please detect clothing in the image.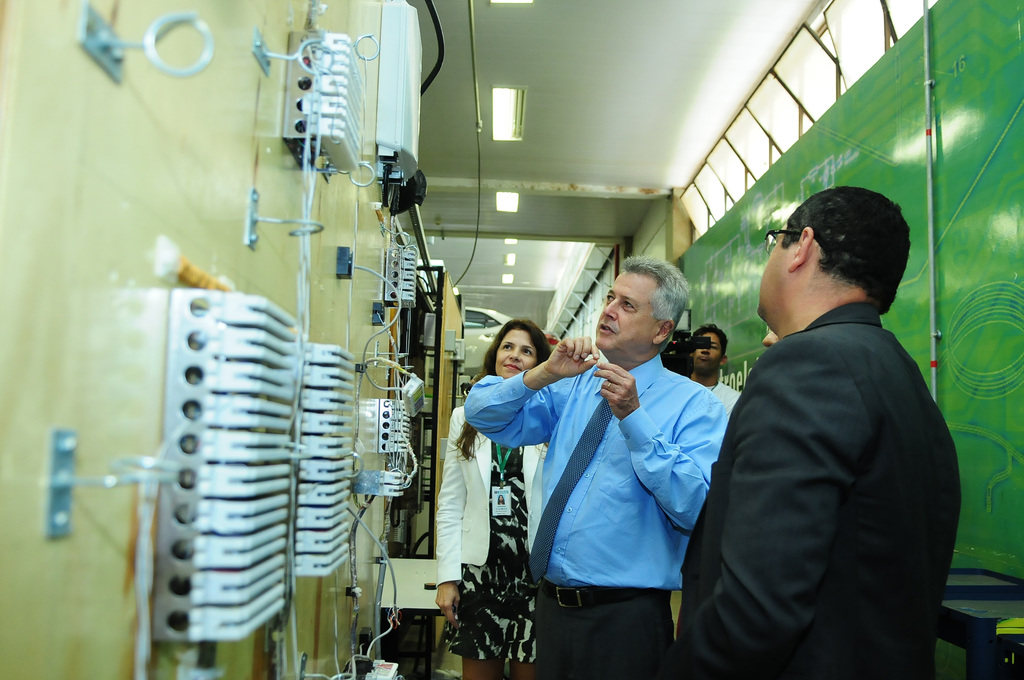
459:346:715:674.
